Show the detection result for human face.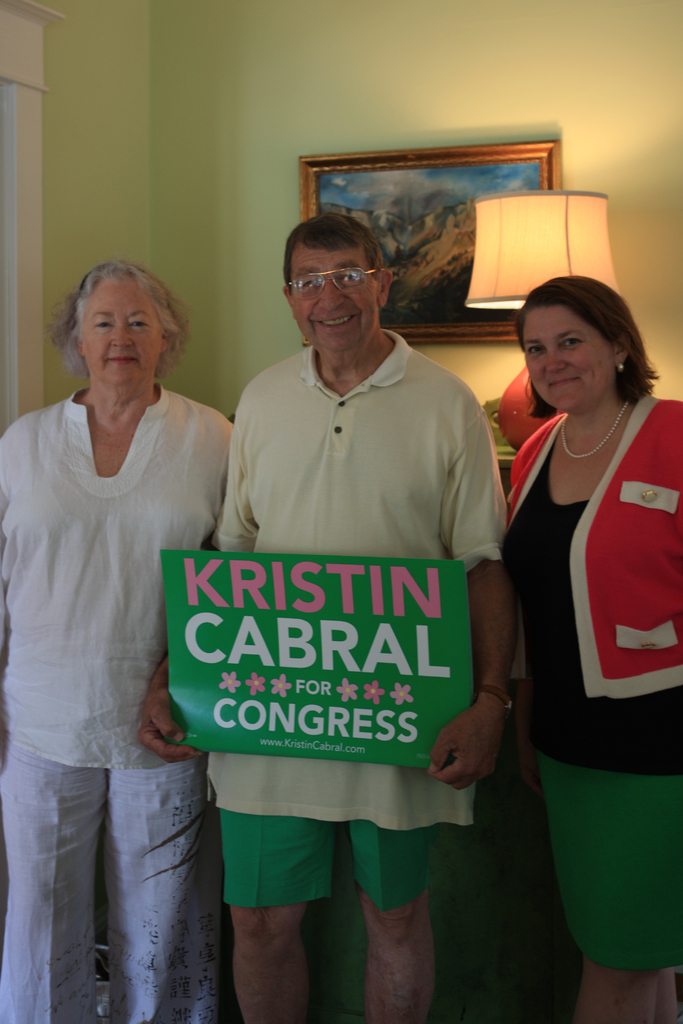
select_region(287, 237, 382, 346).
